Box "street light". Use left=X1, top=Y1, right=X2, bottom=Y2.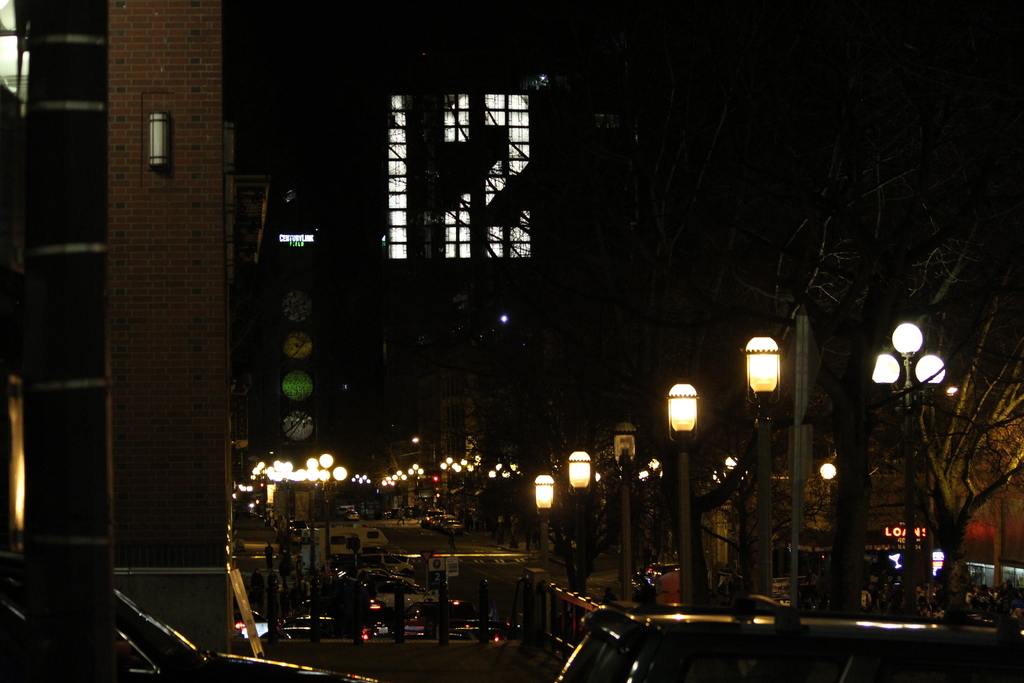
left=670, top=382, right=696, bottom=612.
